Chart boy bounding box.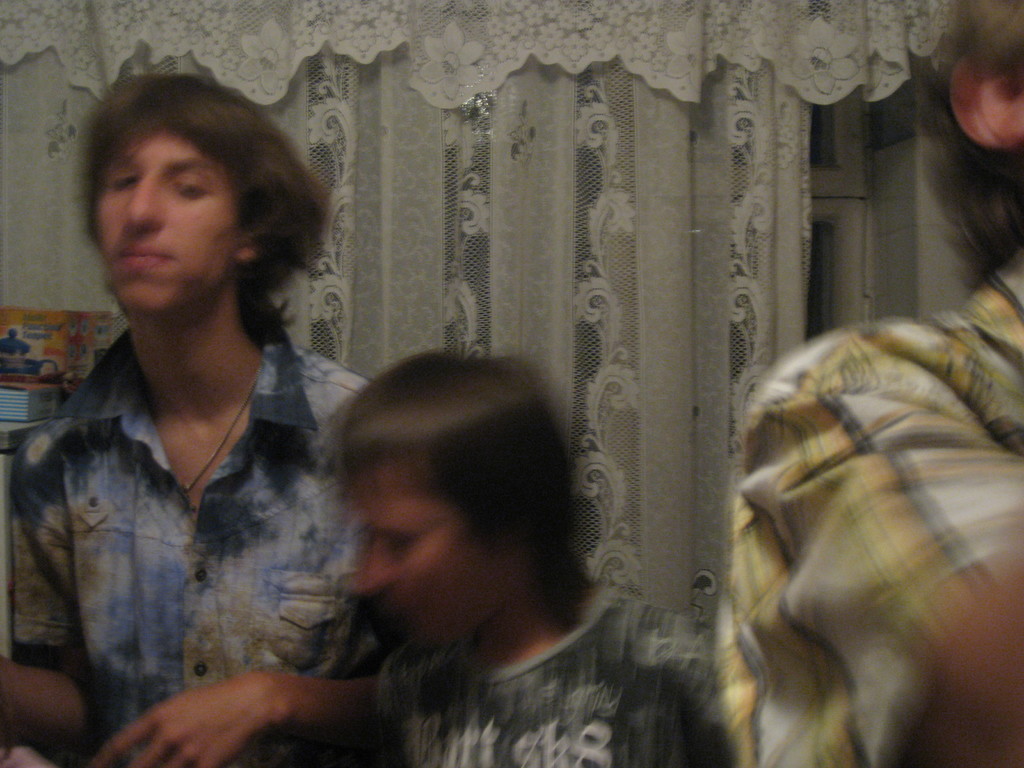
Charted: (x1=0, y1=72, x2=378, y2=767).
